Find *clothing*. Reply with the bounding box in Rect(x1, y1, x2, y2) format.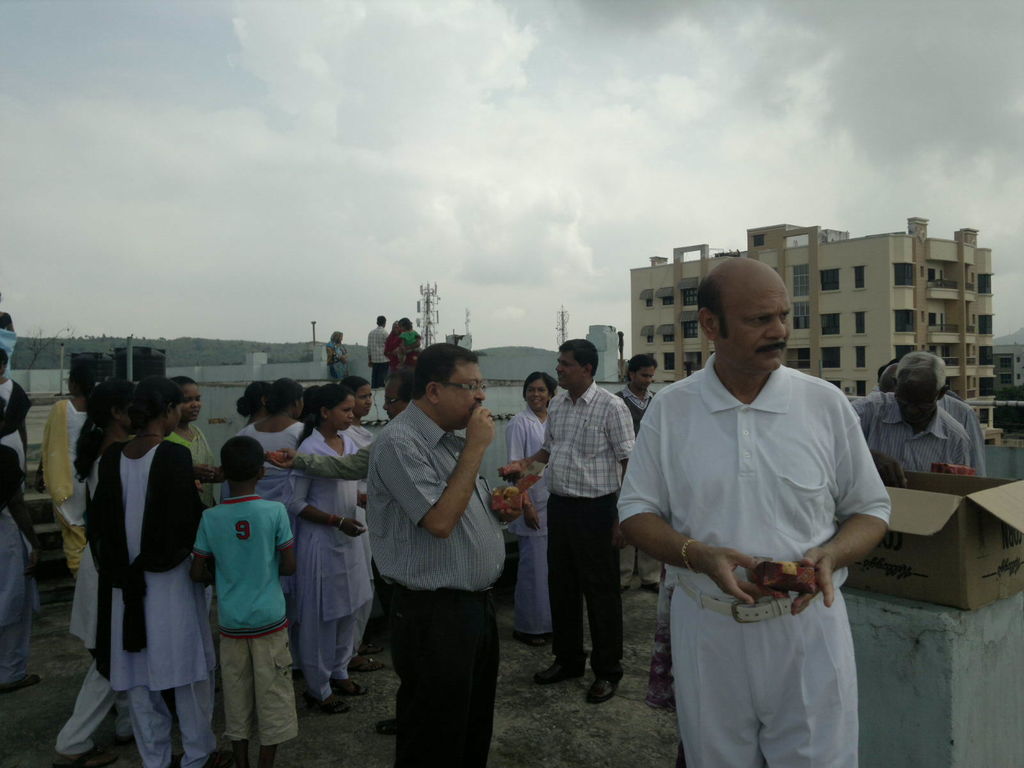
Rect(865, 388, 969, 491).
